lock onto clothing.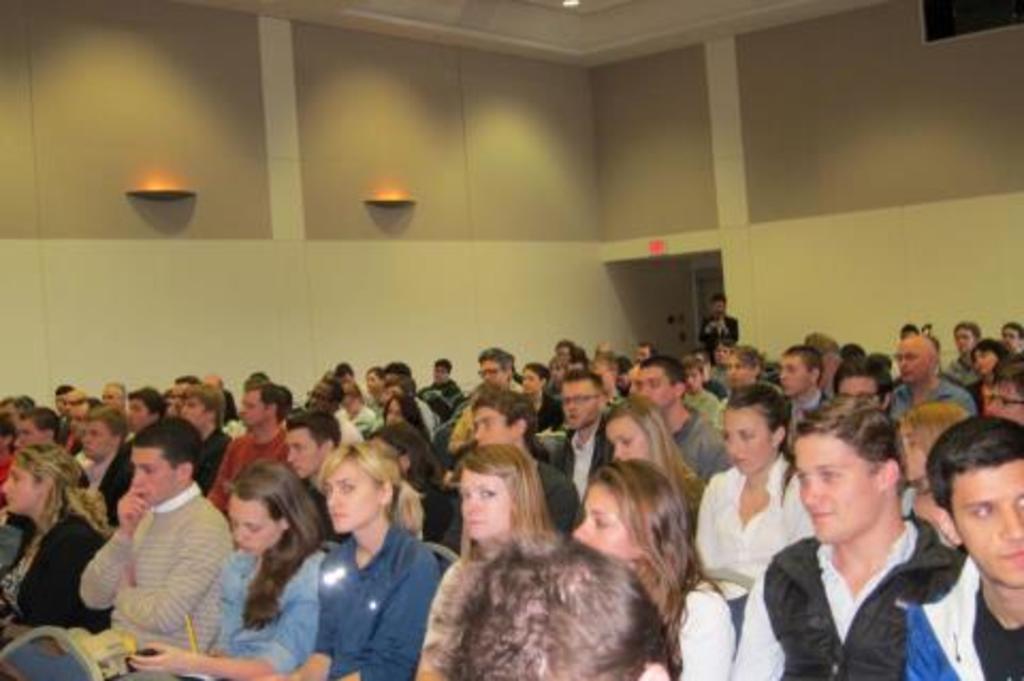
Locked: BBox(892, 371, 973, 416).
